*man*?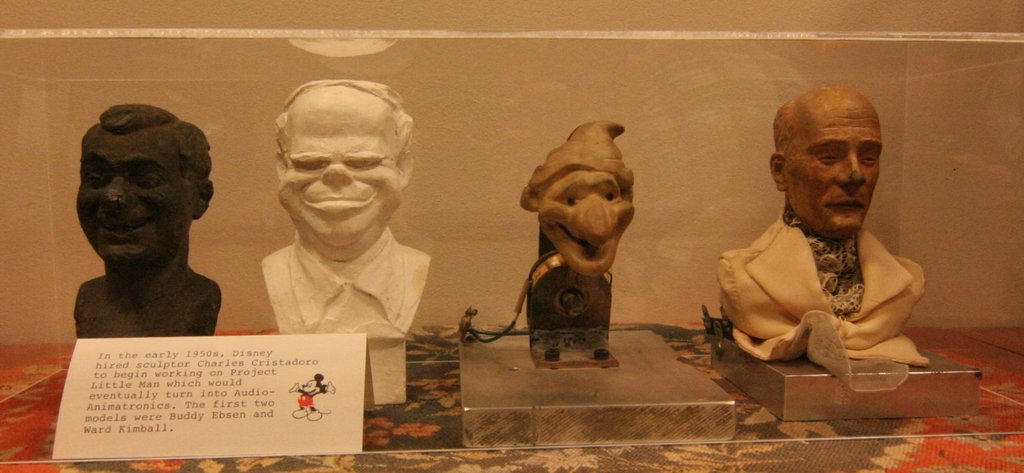
bbox=(264, 77, 429, 337)
